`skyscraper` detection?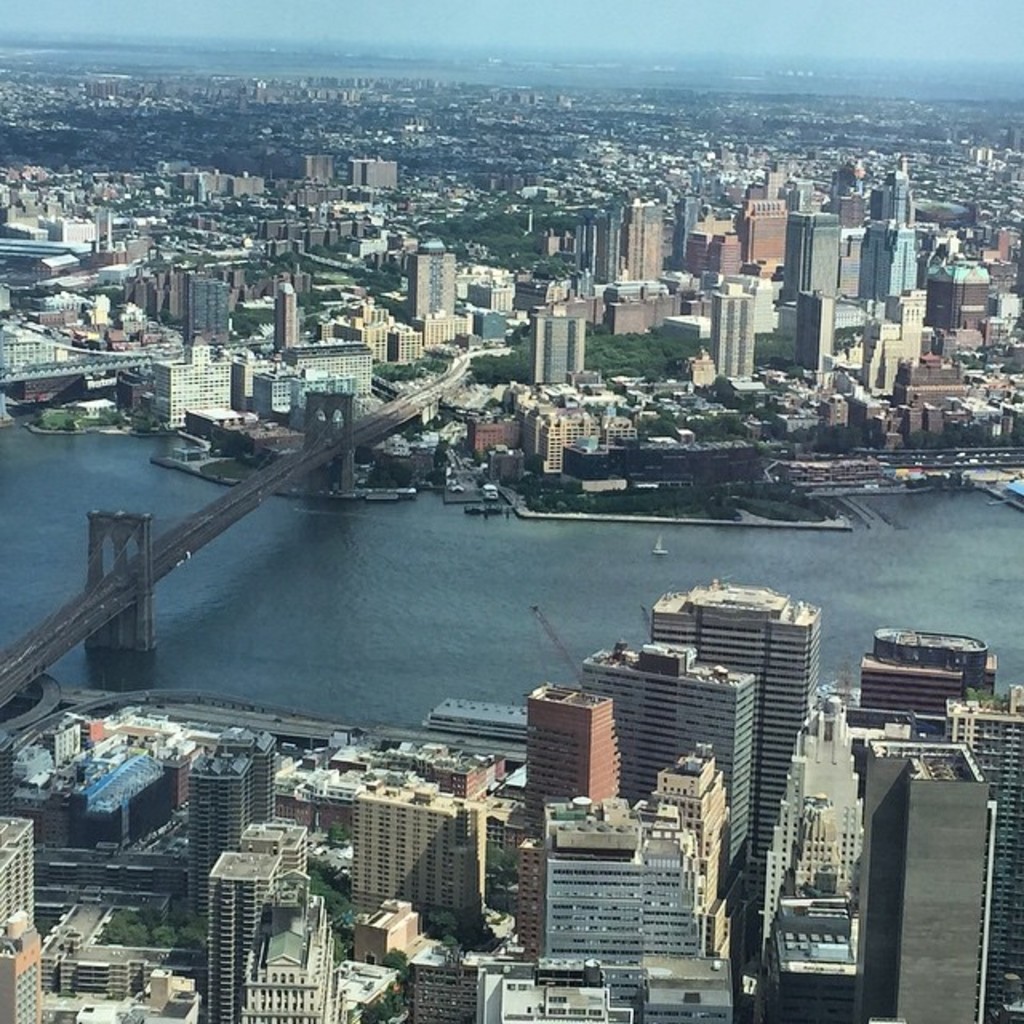
detection(218, 717, 290, 821)
